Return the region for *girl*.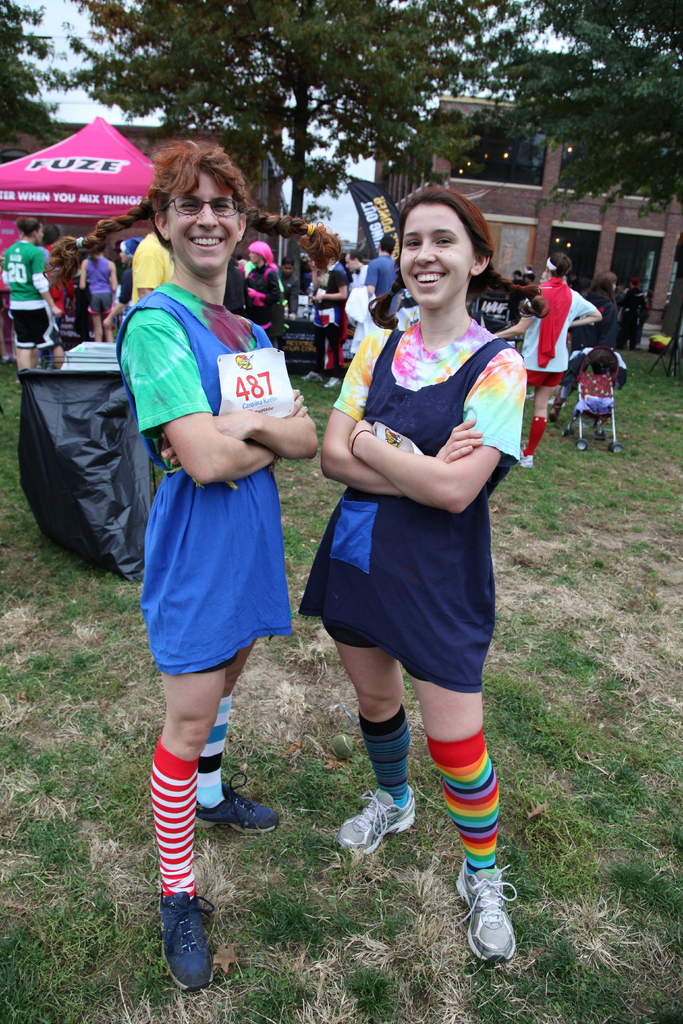
crop(42, 132, 355, 1001).
